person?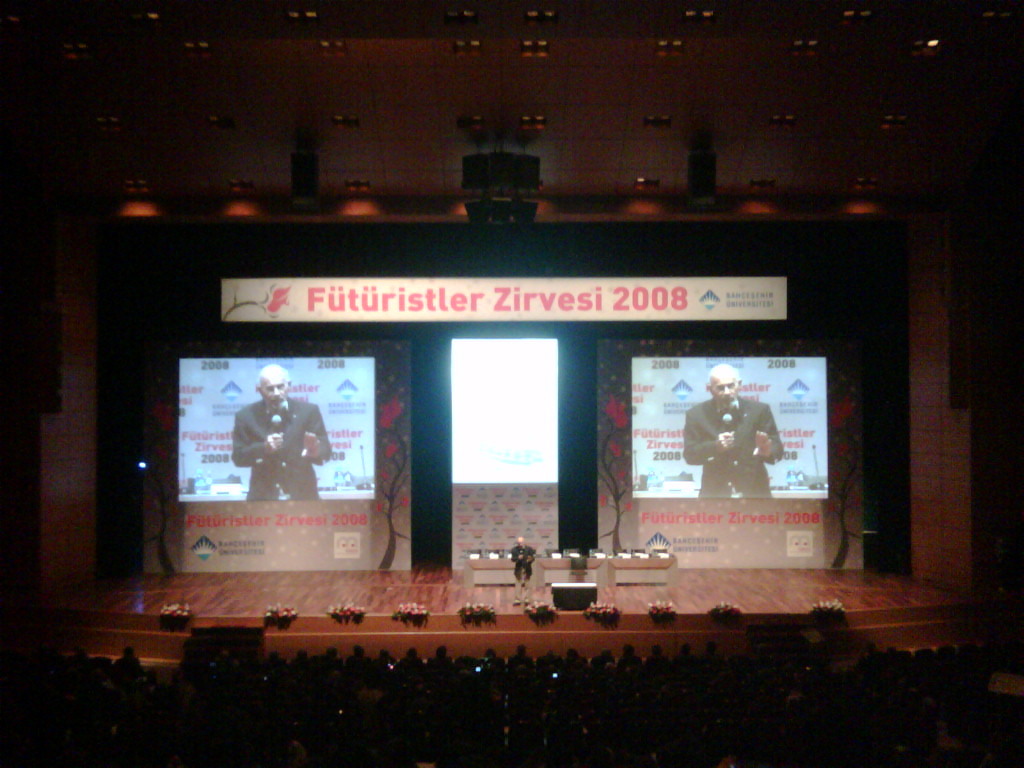
region(506, 532, 535, 608)
